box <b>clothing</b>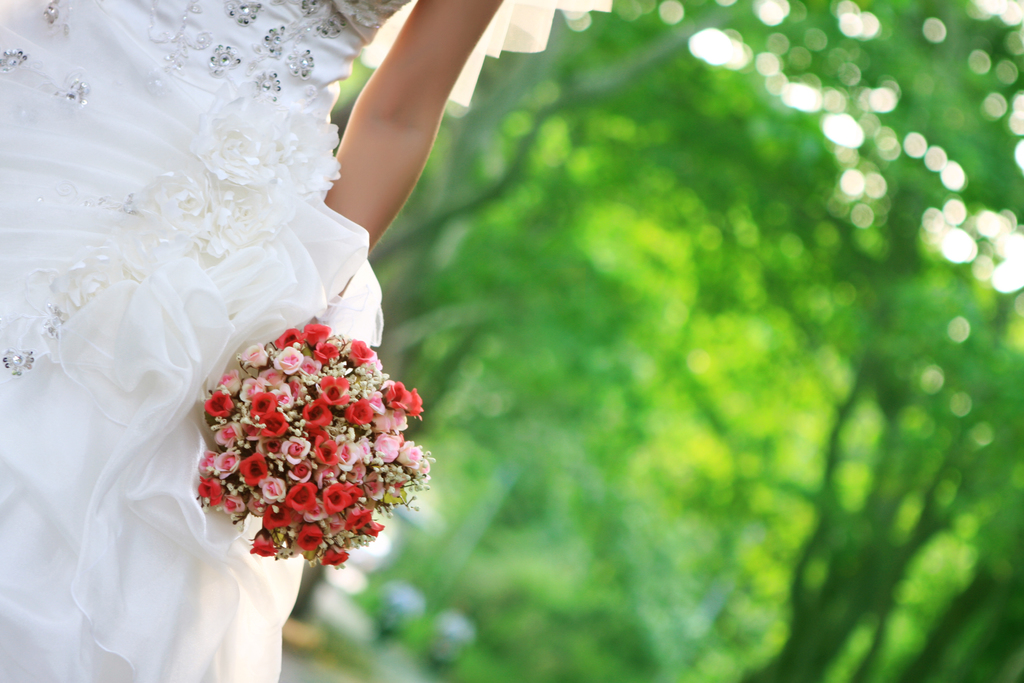
0 0 617 681
